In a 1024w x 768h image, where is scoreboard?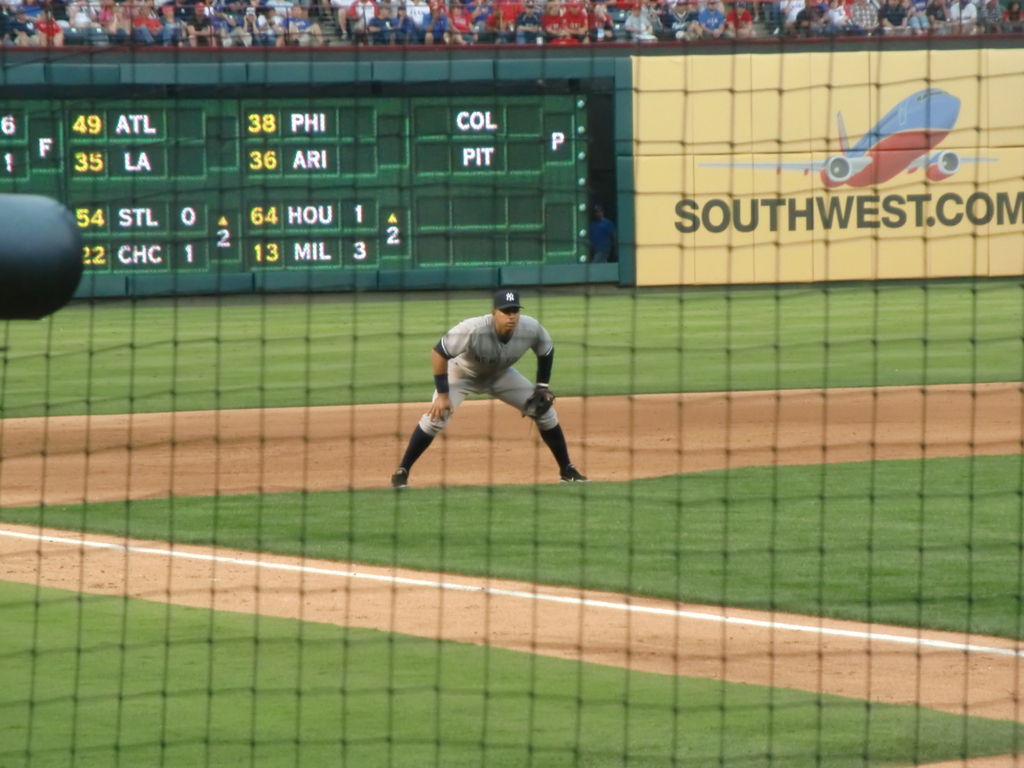
<bbox>56, 61, 619, 305</bbox>.
